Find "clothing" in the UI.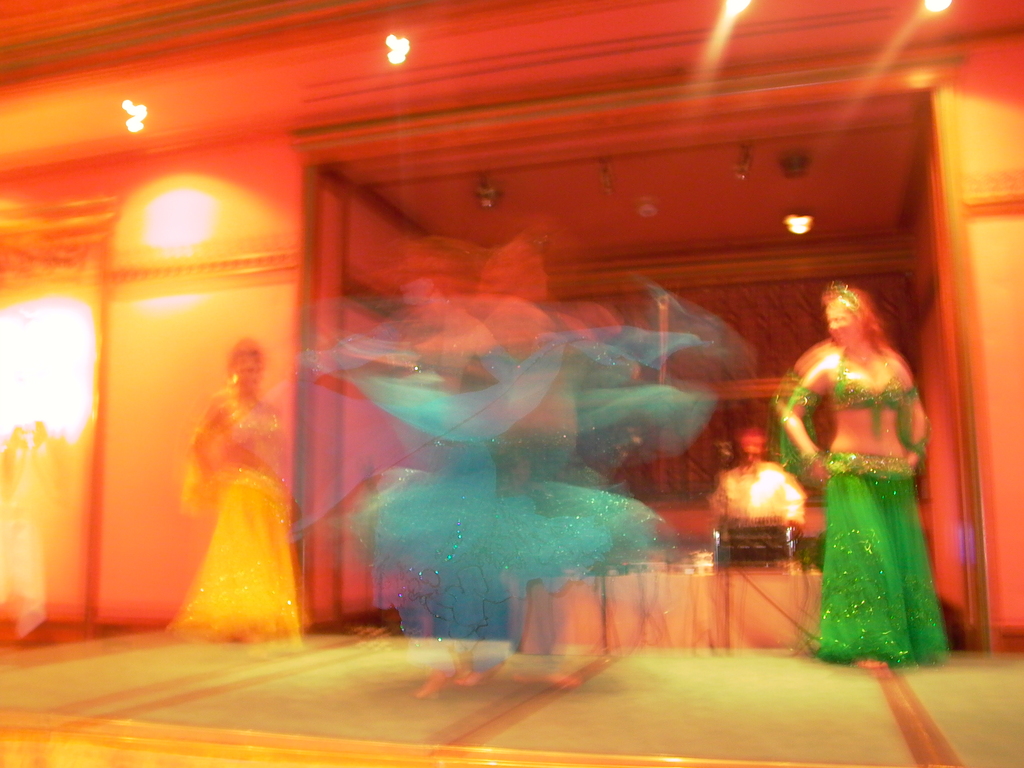
UI element at 164,365,282,615.
